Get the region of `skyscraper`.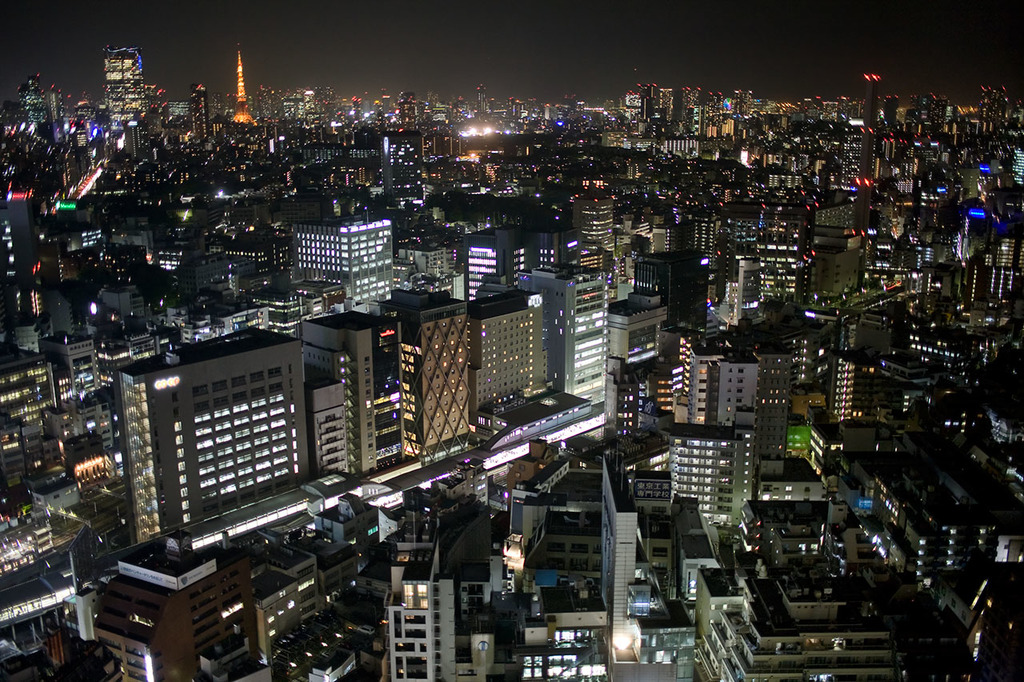
226 48 254 129.
